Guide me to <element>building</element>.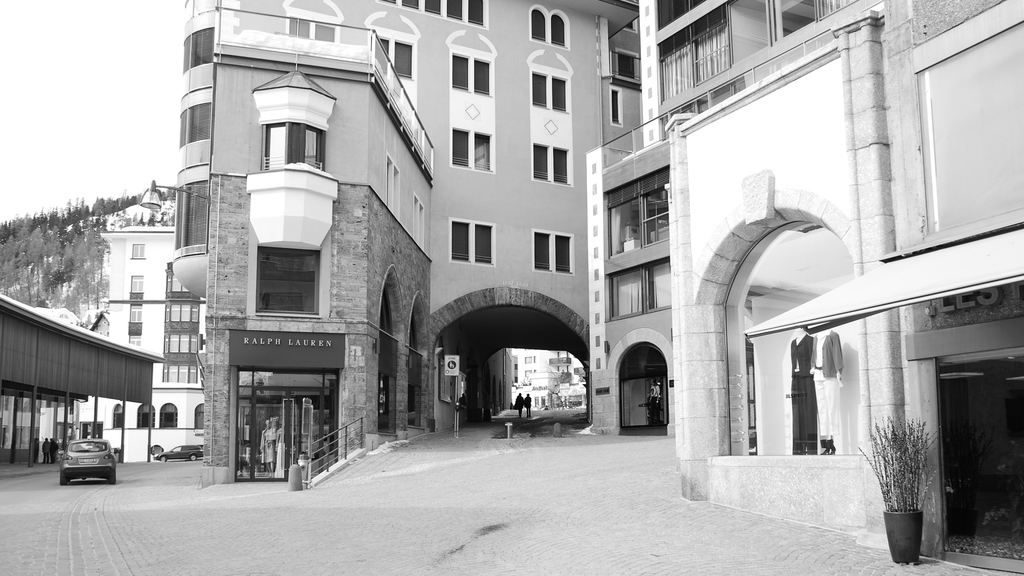
Guidance: x1=0, y1=292, x2=163, y2=469.
